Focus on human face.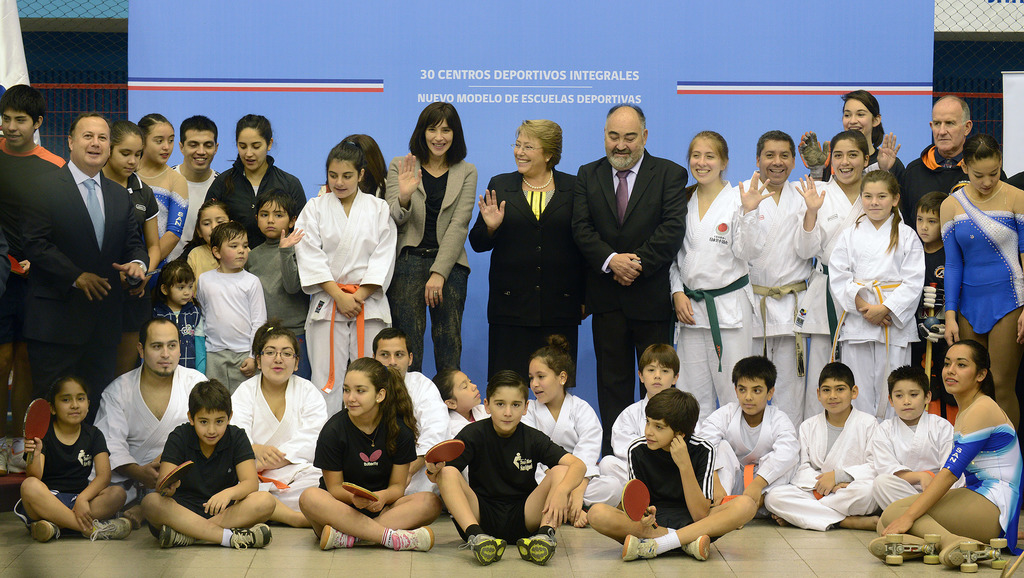
Focused at 326:158:356:205.
